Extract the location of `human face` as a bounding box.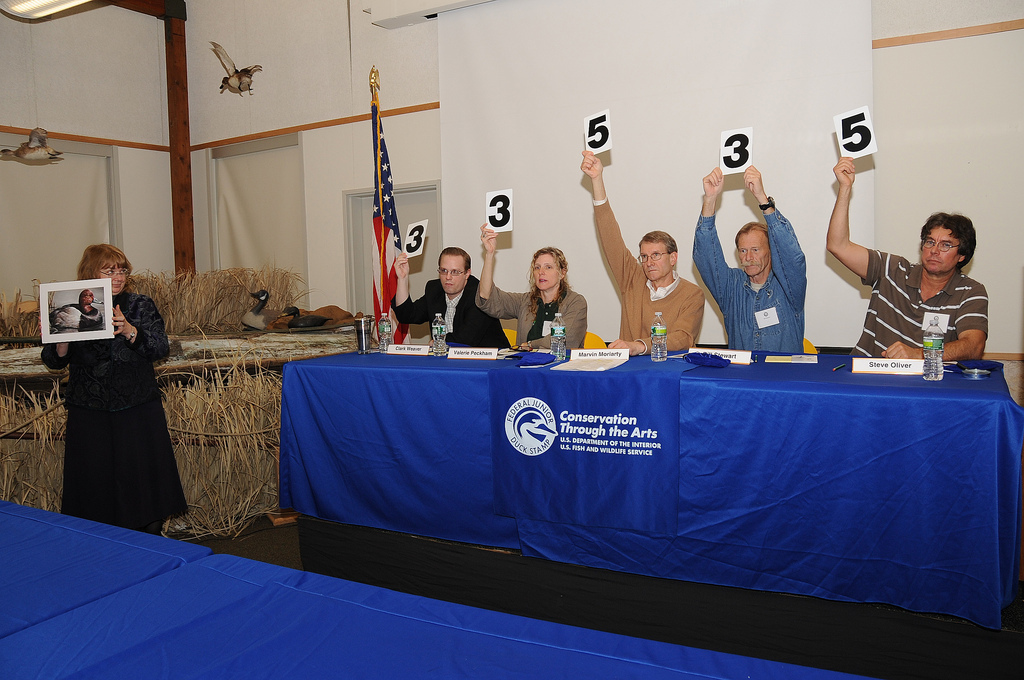
[637, 241, 672, 279].
